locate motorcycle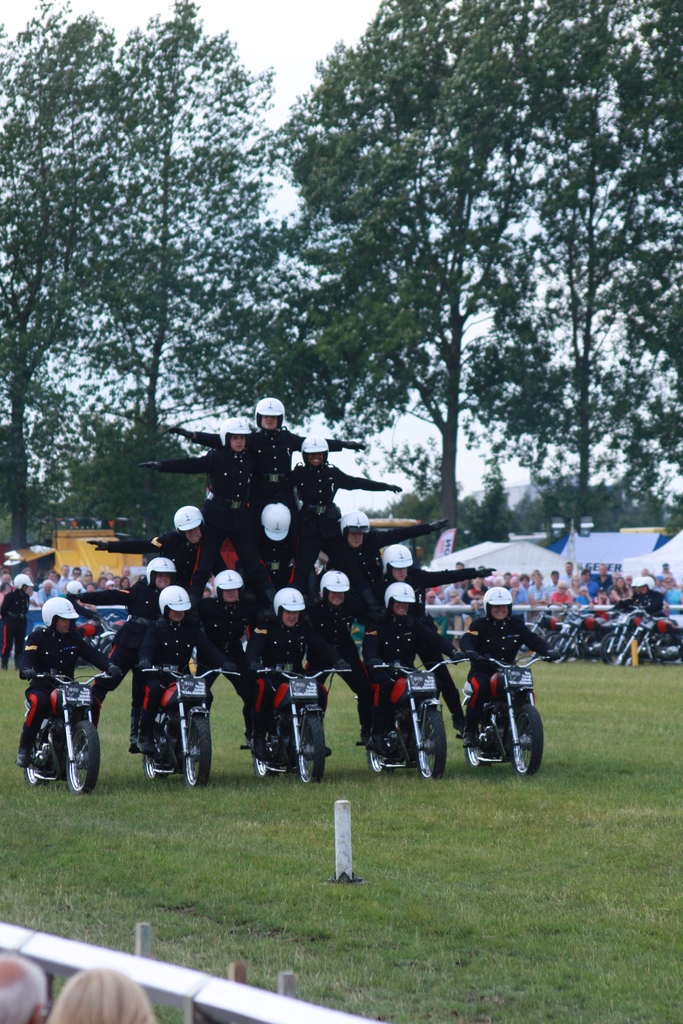
{"x1": 621, "y1": 614, "x2": 650, "y2": 666}
